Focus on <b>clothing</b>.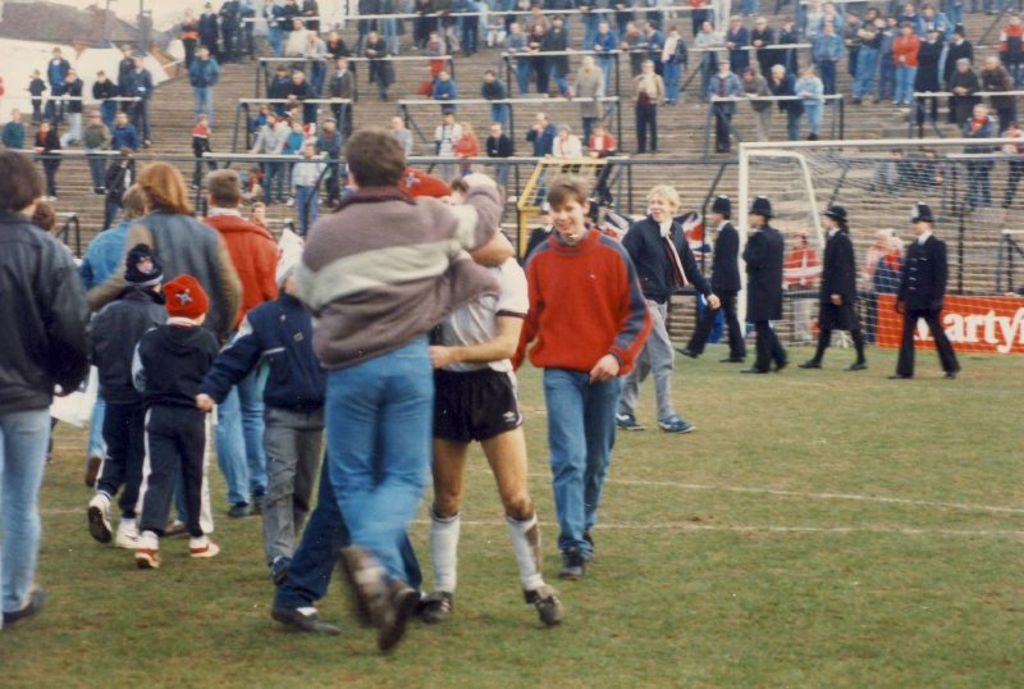
Focused at <bbox>577, 1, 603, 33</bbox>.
